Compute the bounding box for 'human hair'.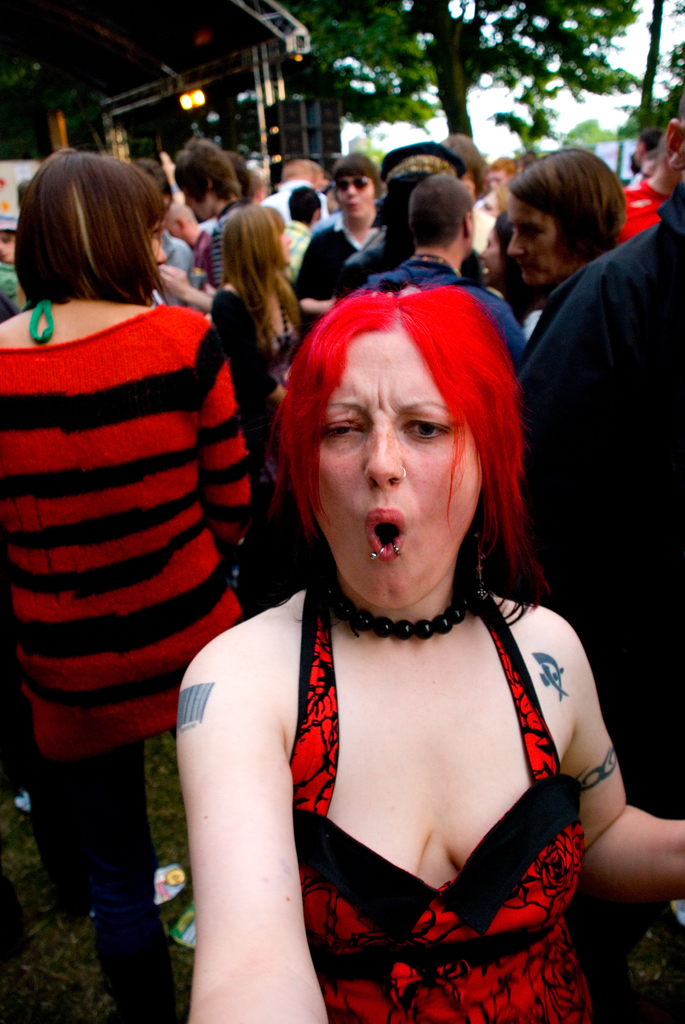
l=329, t=154, r=382, b=203.
